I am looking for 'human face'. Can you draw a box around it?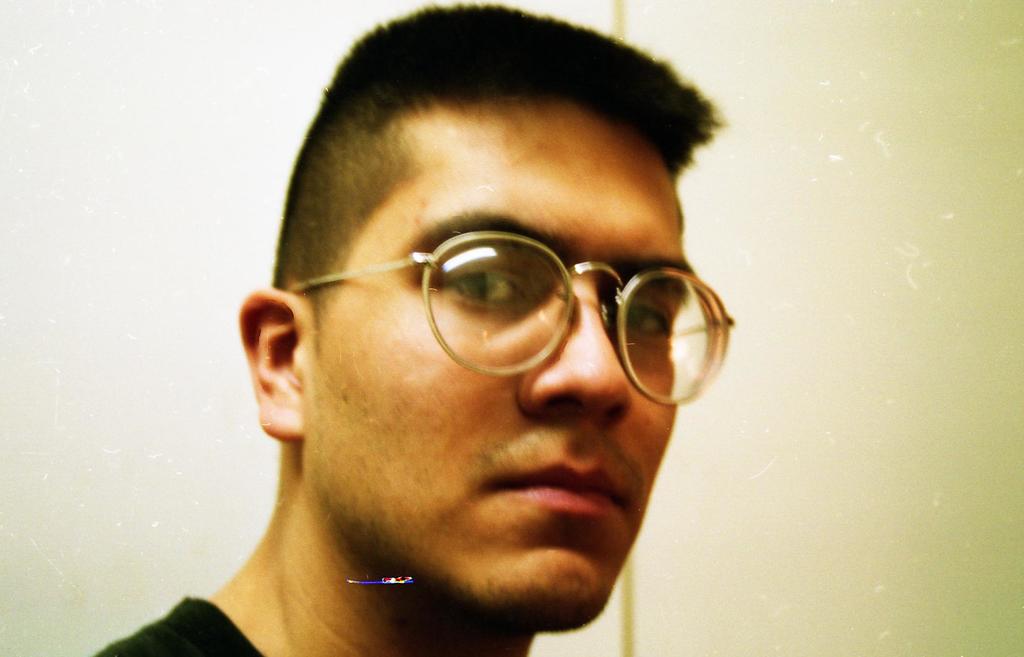
Sure, the bounding box is Rect(303, 98, 689, 624).
